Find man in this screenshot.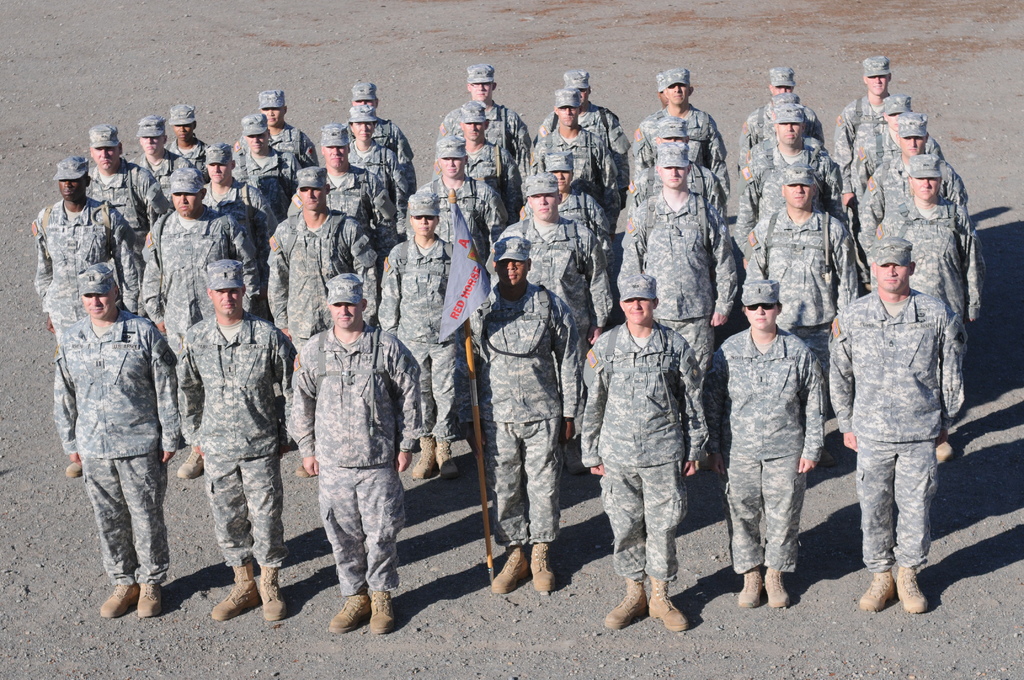
The bounding box for man is detection(433, 64, 538, 169).
